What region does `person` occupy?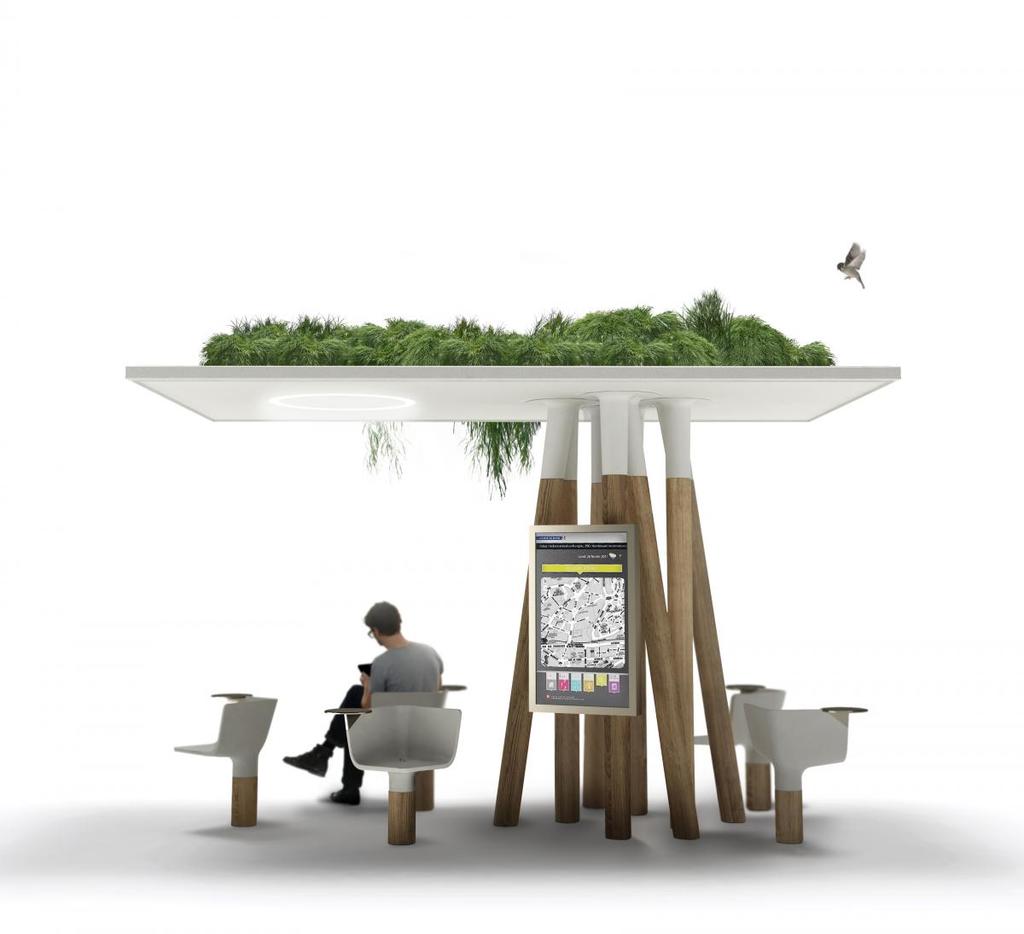
<region>284, 600, 447, 801</region>.
